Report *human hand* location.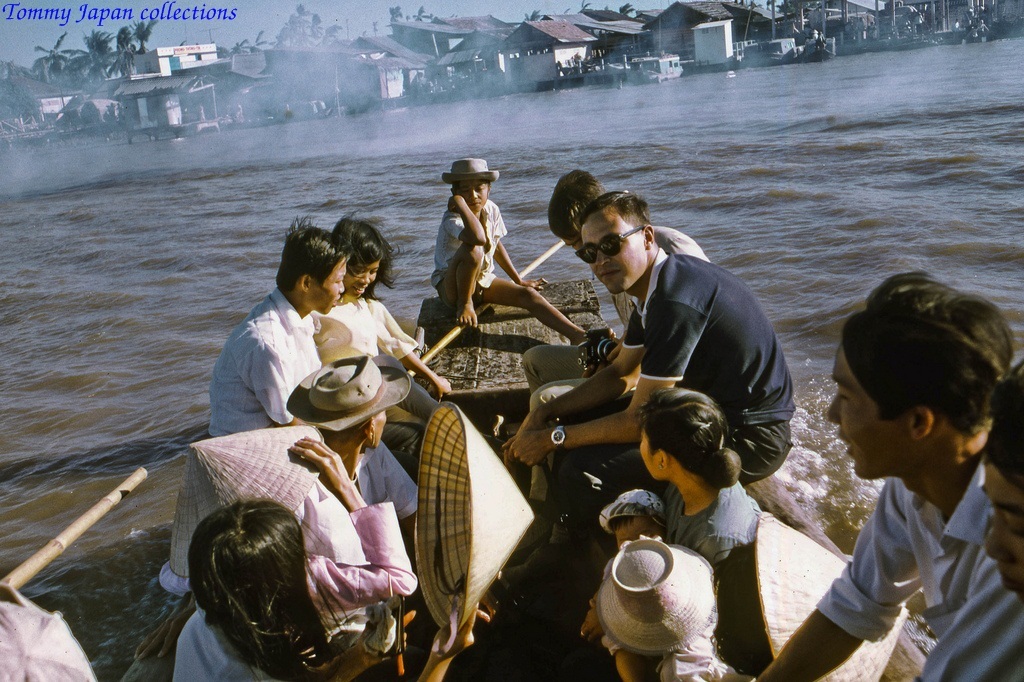
Report: pyautogui.locateOnScreen(356, 611, 417, 663).
